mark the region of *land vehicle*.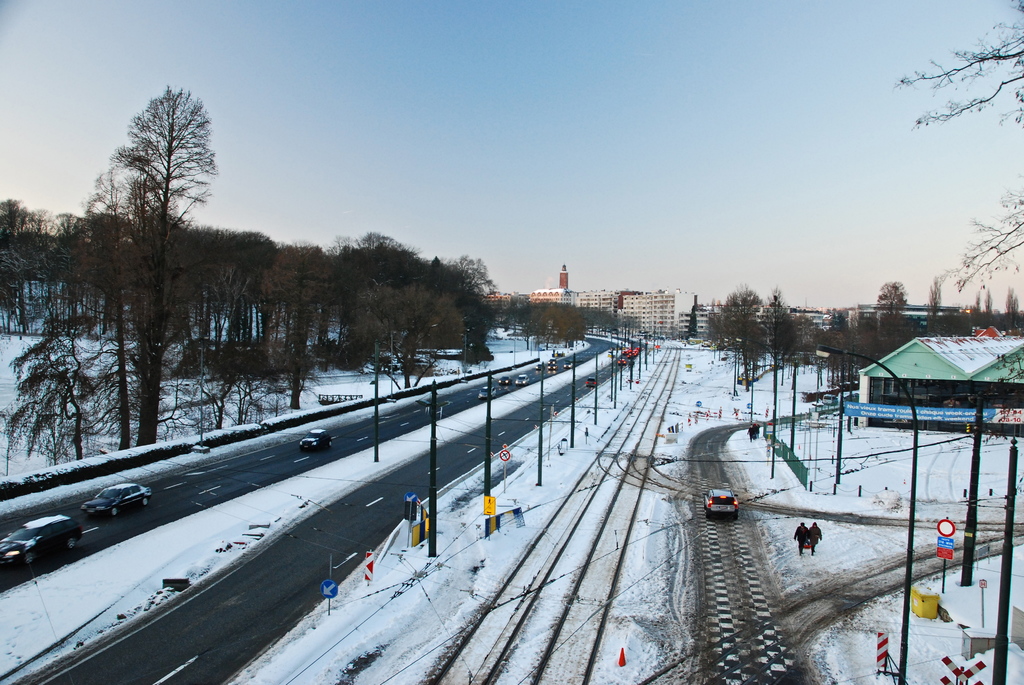
Region: l=703, t=487, r=739, b=521.
